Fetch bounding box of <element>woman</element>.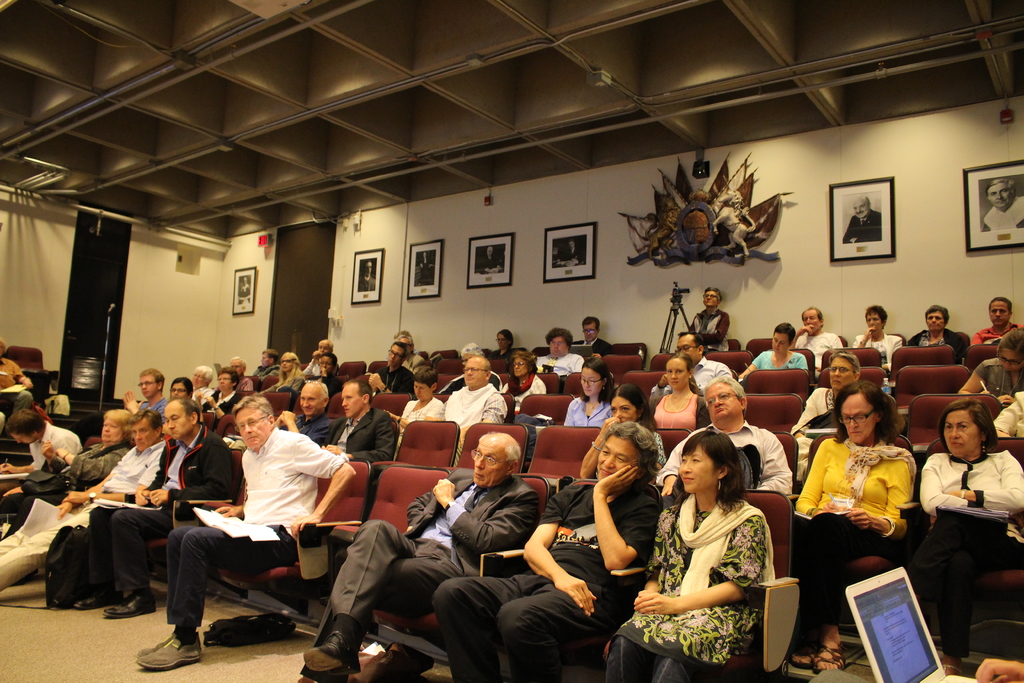
Bbox: BBox(576, 382, 668, 484).
